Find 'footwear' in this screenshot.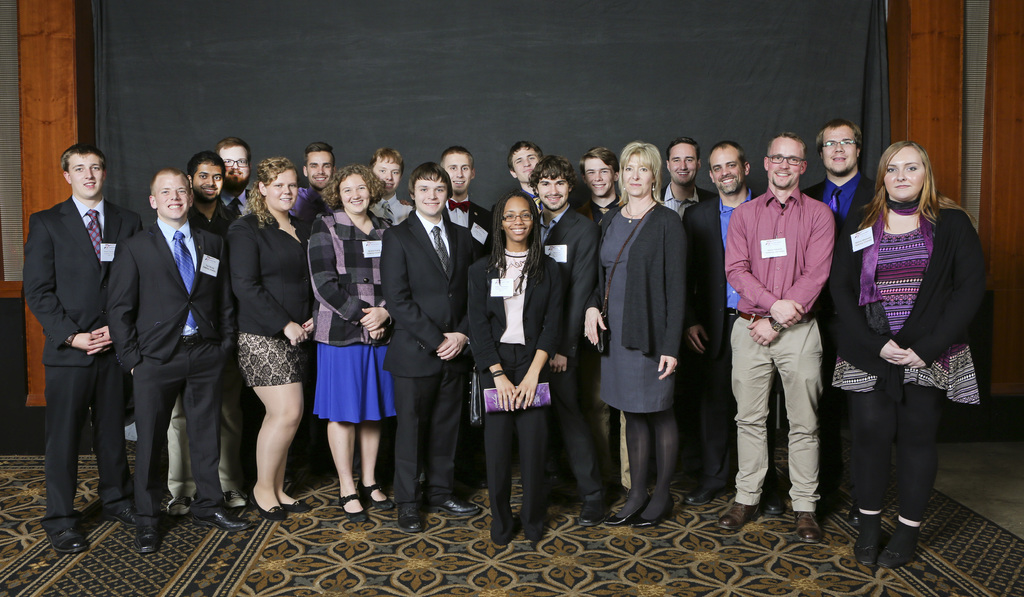
The bounding box for 'footwear' is 426:494:479:512.
